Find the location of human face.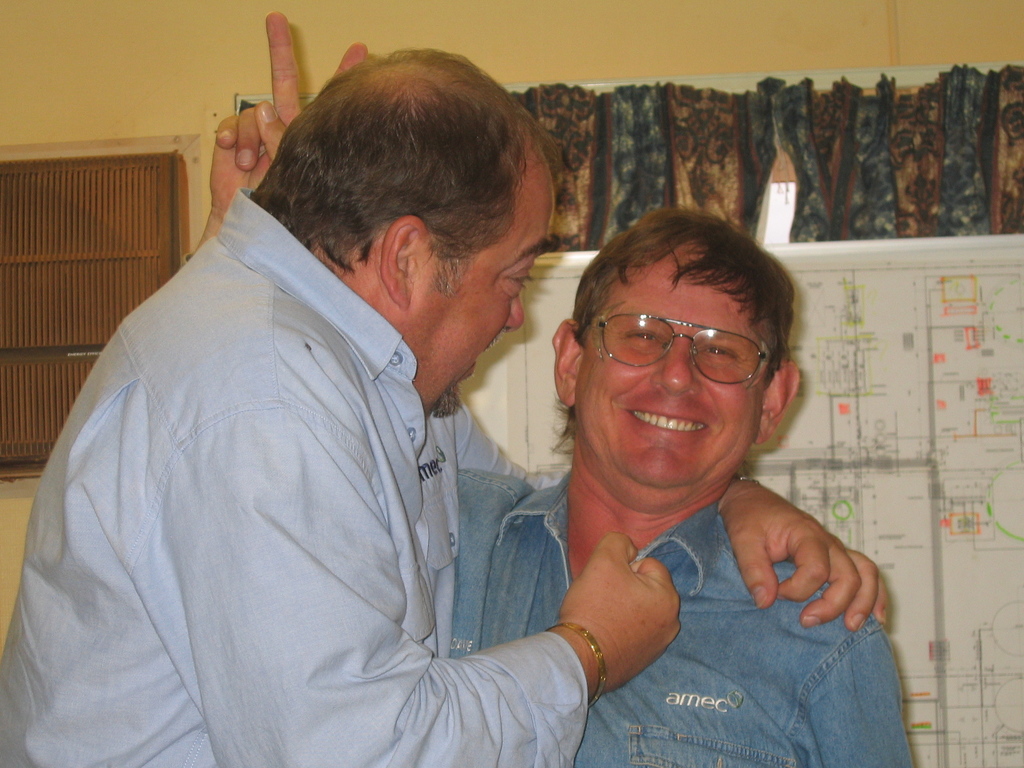
Location: box=[580, 250, 763, 518].
